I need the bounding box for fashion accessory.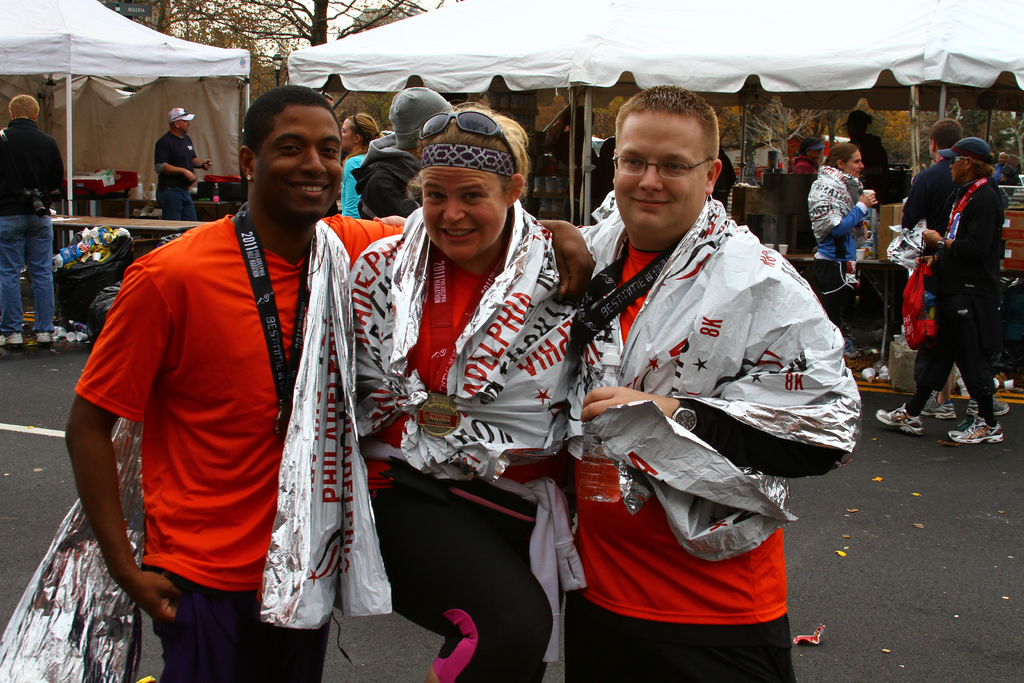
Here it is: <region>950, 156, 965, 162</region>.
